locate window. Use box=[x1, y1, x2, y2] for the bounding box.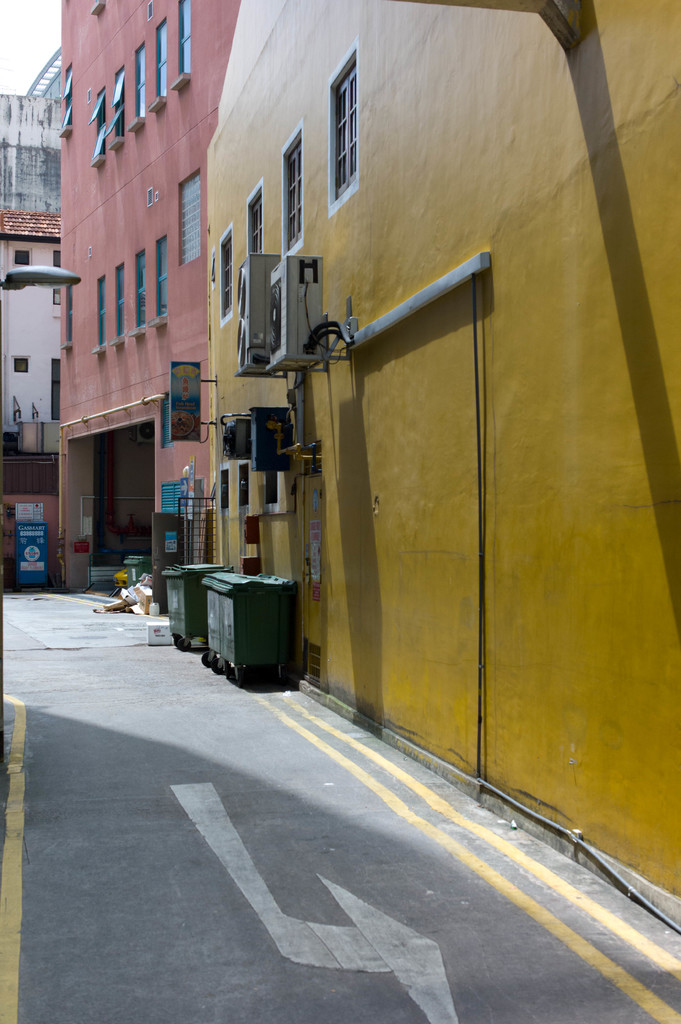
box=[130, 44, 149, 115].
